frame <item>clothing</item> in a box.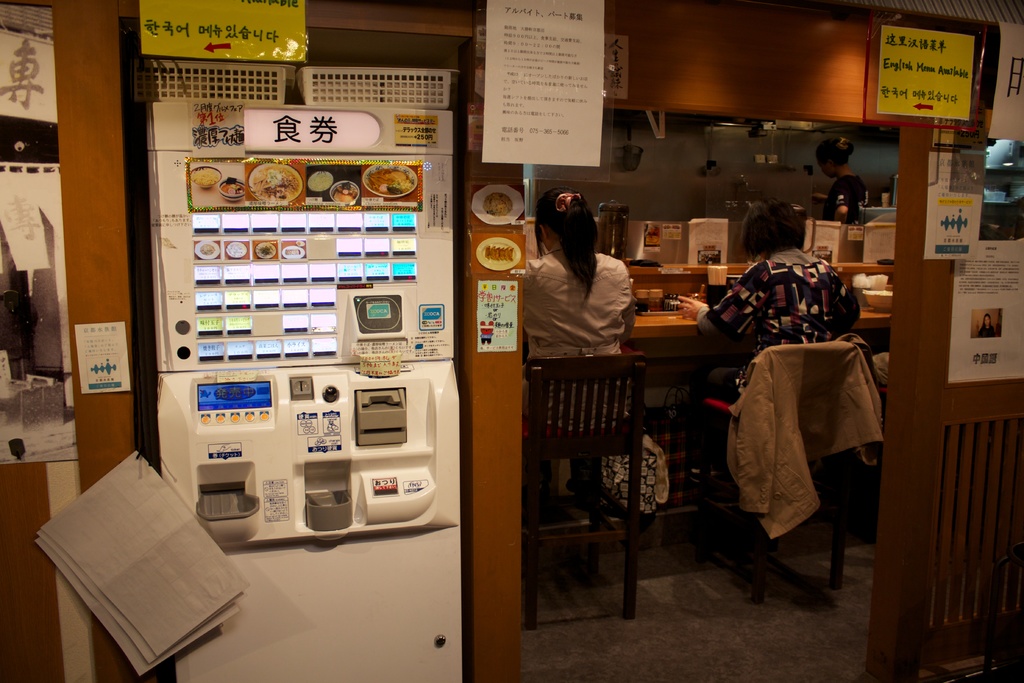
rect(523, 239, 639, 432).
